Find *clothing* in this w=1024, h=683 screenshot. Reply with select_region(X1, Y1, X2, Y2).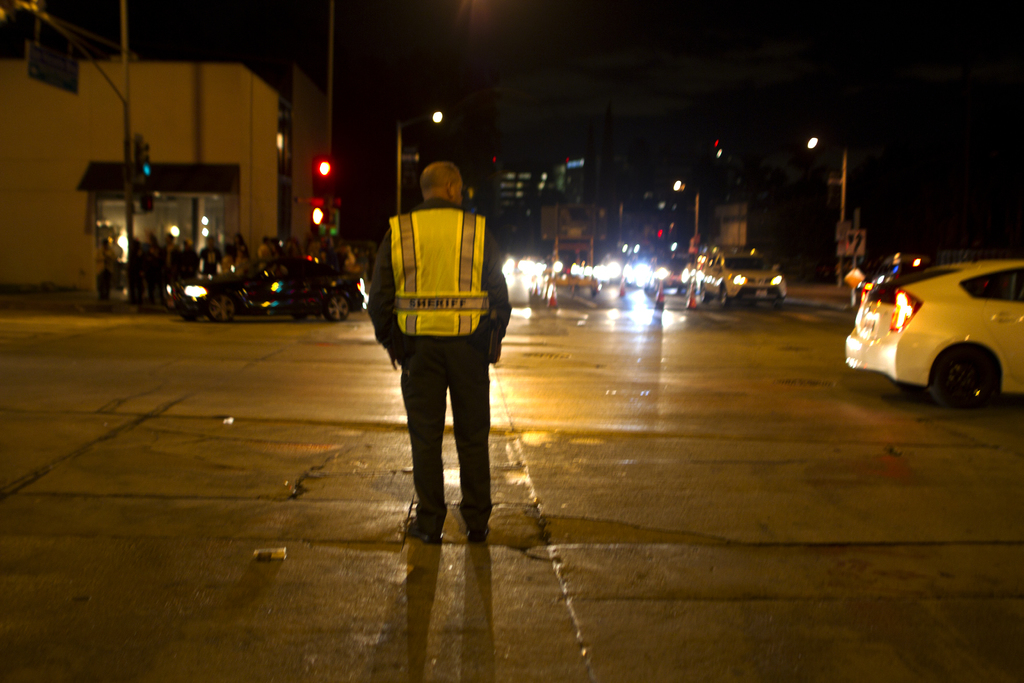
select_region(303, 234, 323, 258).
